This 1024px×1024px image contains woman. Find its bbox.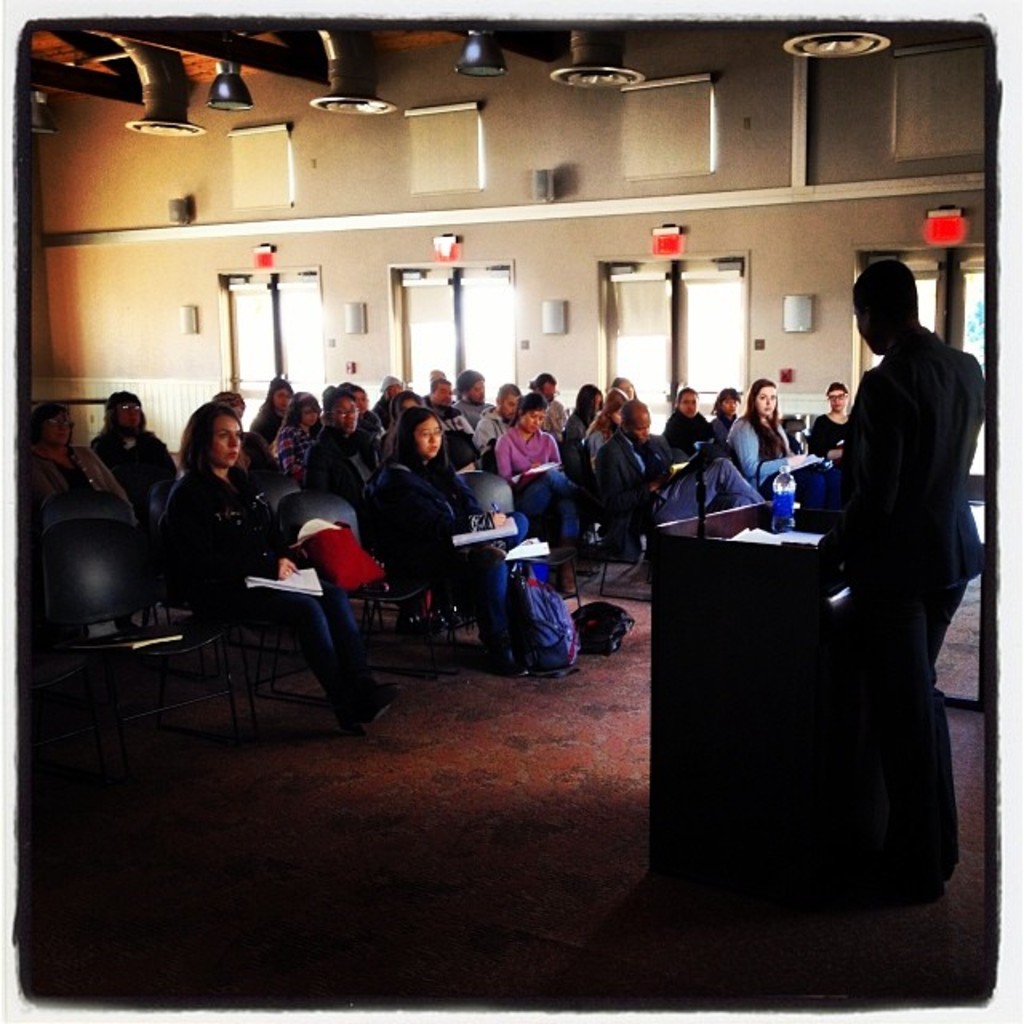
crop(30, 403, 126, 544).
